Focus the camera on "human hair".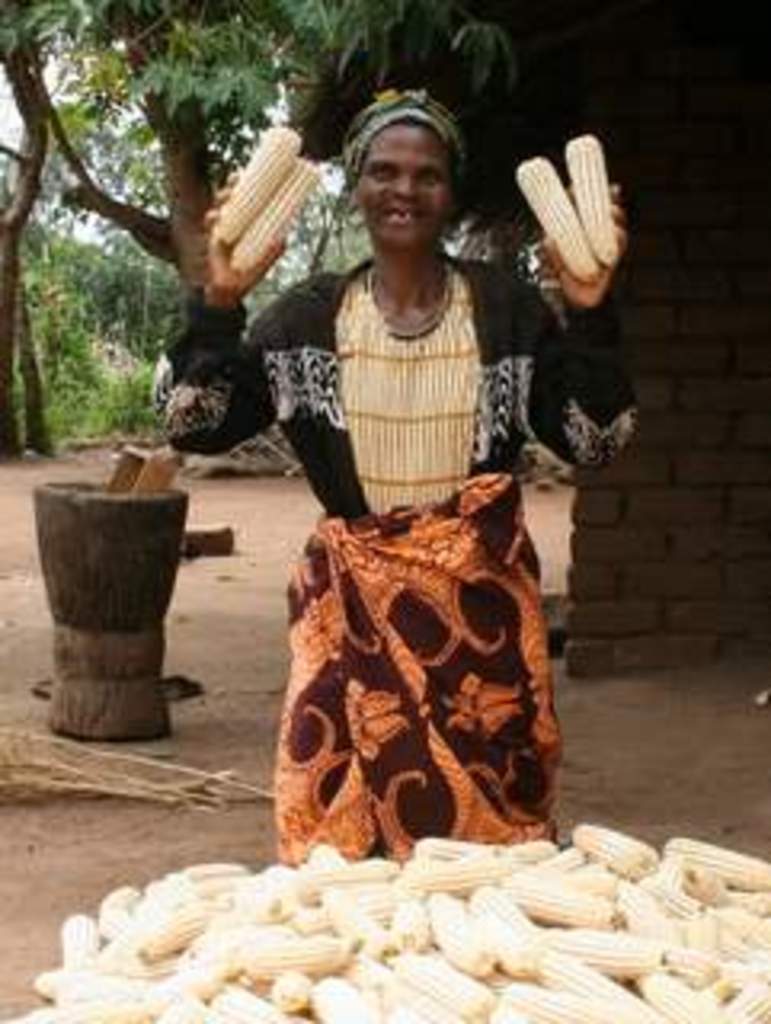
Focus region: rect(384, 112, 432, 131).
